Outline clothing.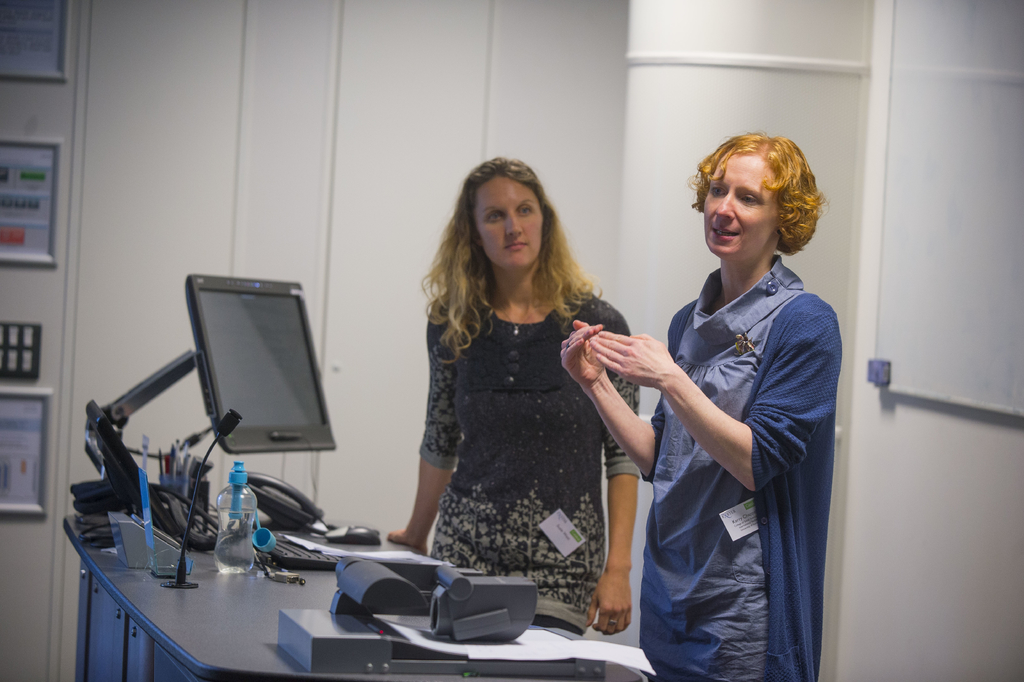
Outline: (412,252,638,597).
